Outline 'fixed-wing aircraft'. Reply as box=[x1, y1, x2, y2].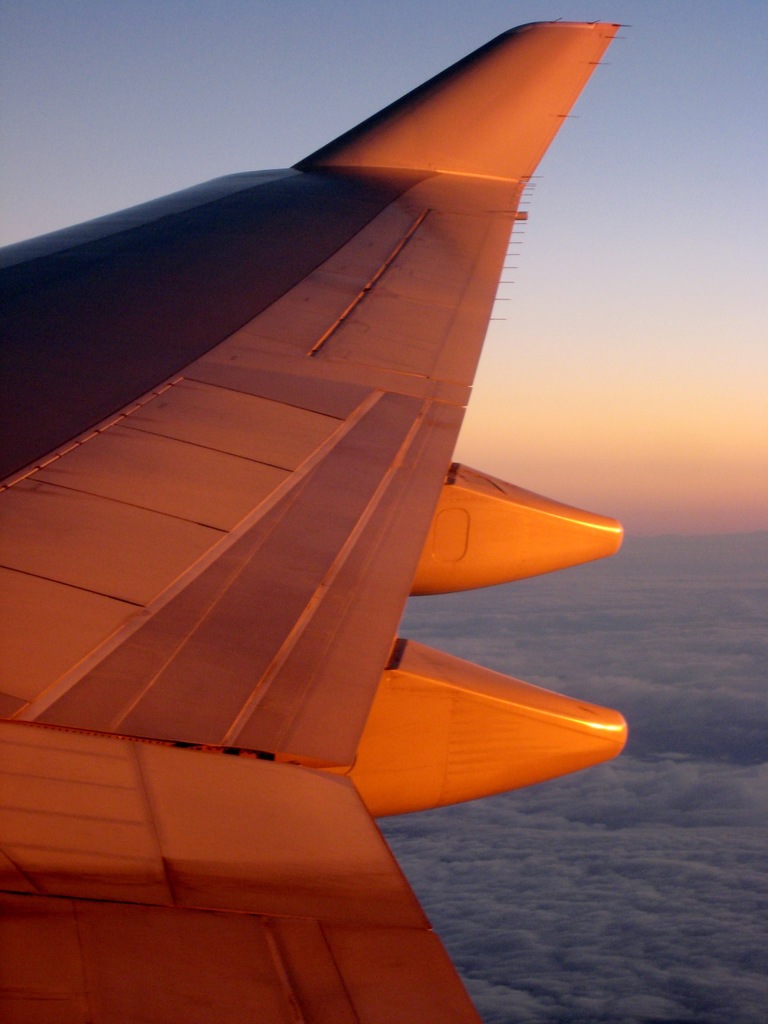
box=[1, 19, 636, 1023].
